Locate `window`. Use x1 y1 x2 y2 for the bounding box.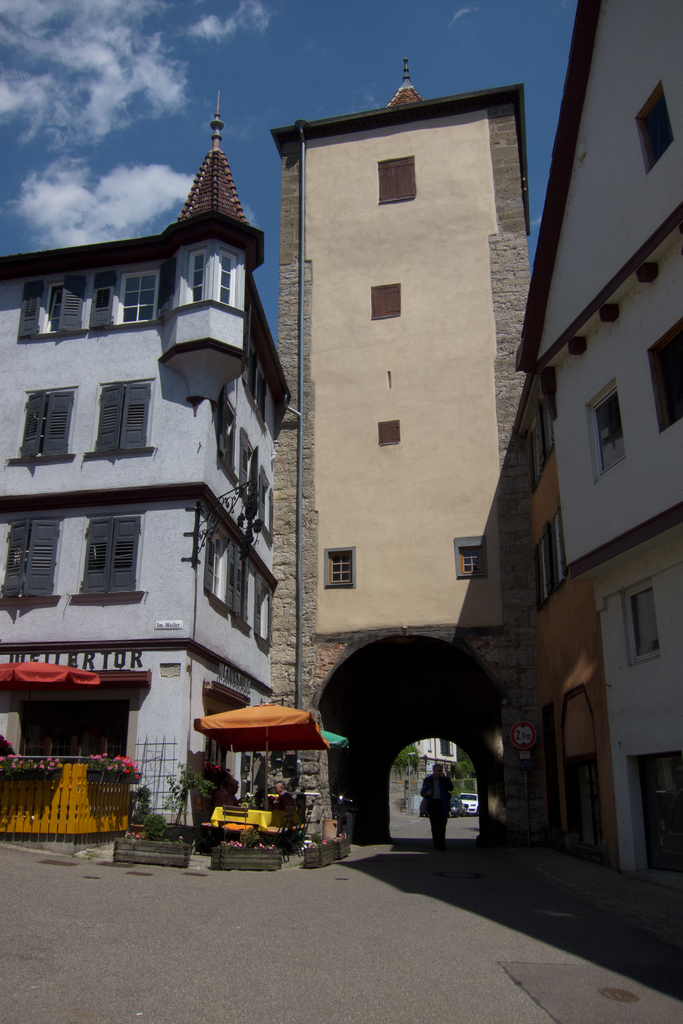
119 266 159 323.
